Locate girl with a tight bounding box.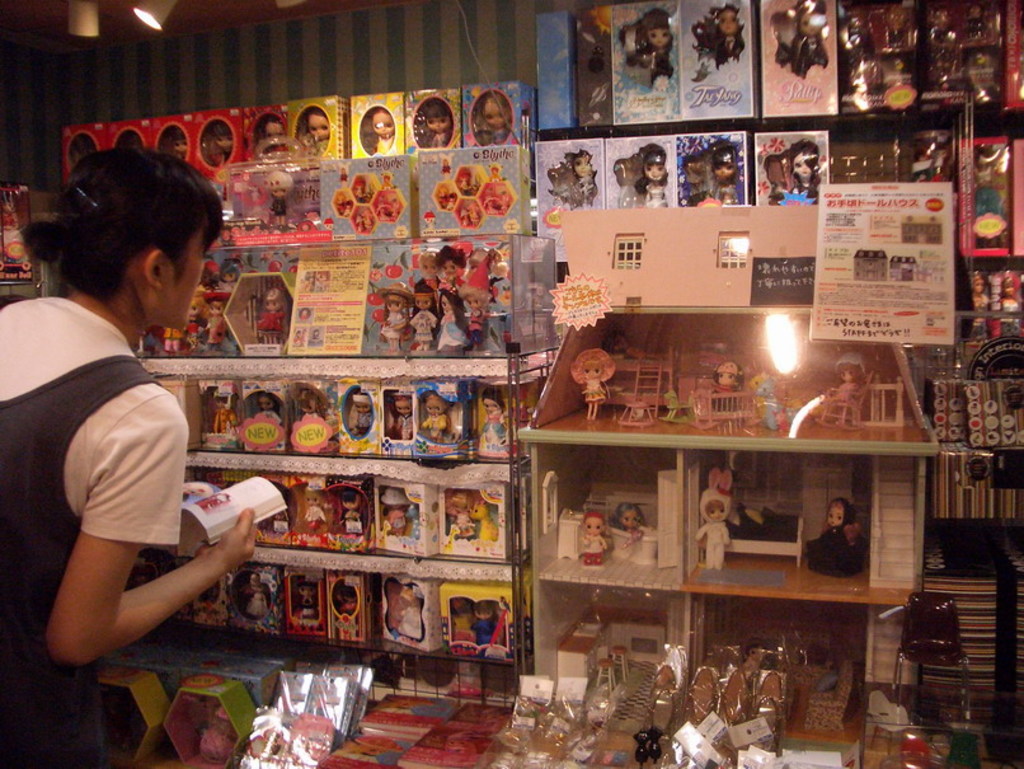
574, 347, 617, 414.
